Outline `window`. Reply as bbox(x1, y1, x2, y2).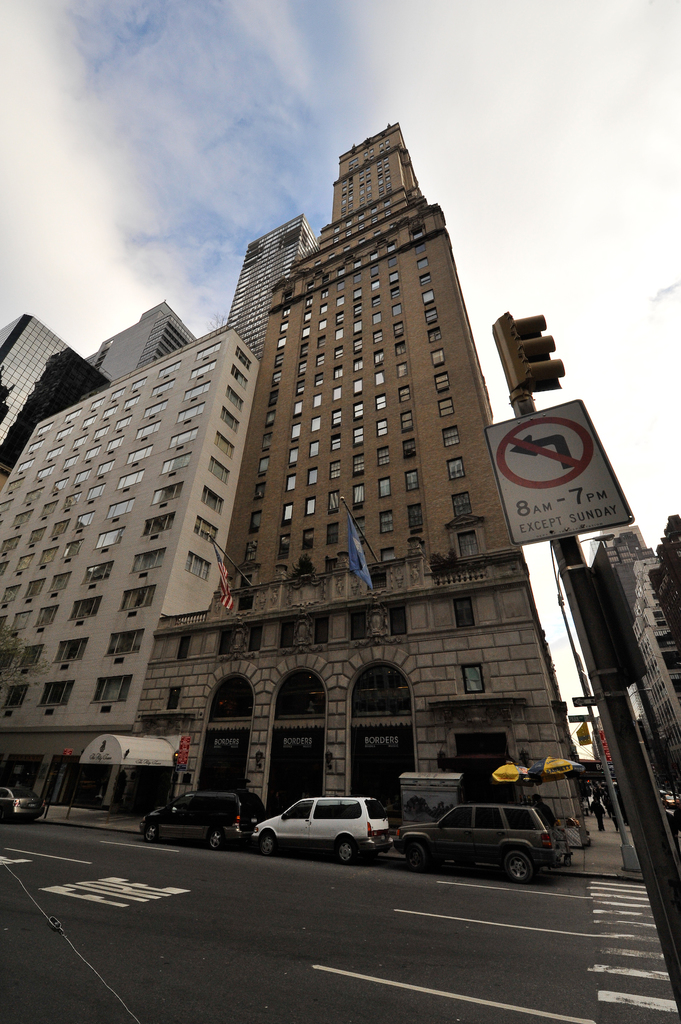
bbox(390, 269, 400, 284).
